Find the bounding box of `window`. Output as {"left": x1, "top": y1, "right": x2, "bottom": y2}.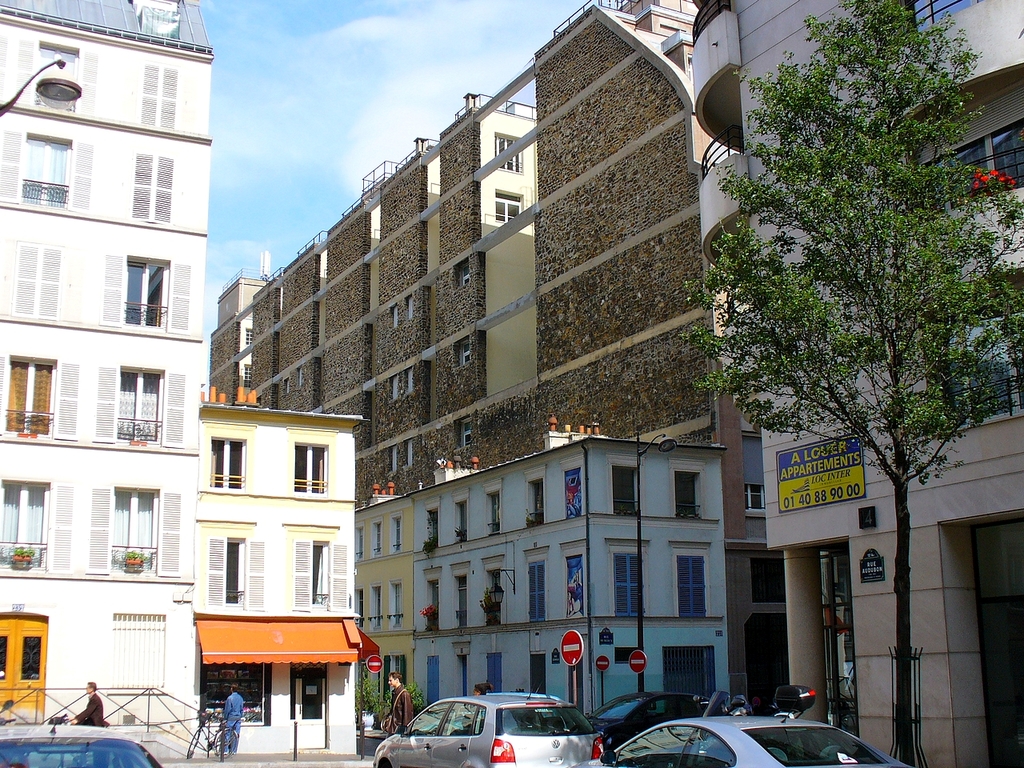
{"left": 403, "top": 370, "right": 417, "bottom": 395}.
